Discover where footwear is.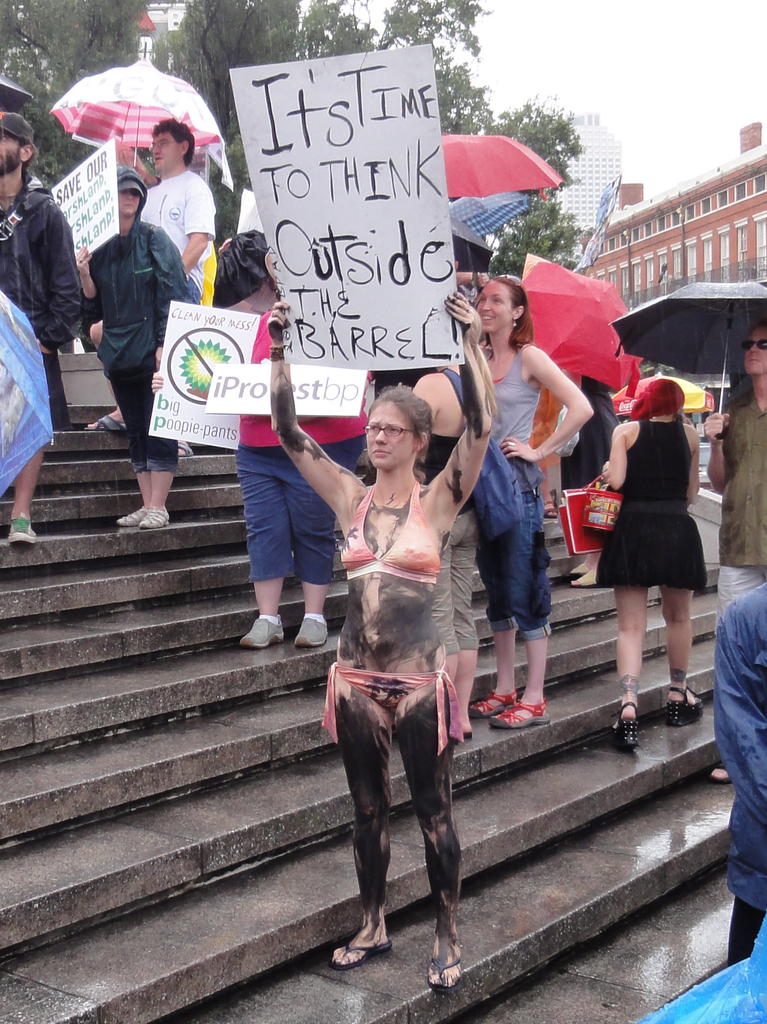
Discovered at <bbox>490, 696, 565, 732</bbox>.
